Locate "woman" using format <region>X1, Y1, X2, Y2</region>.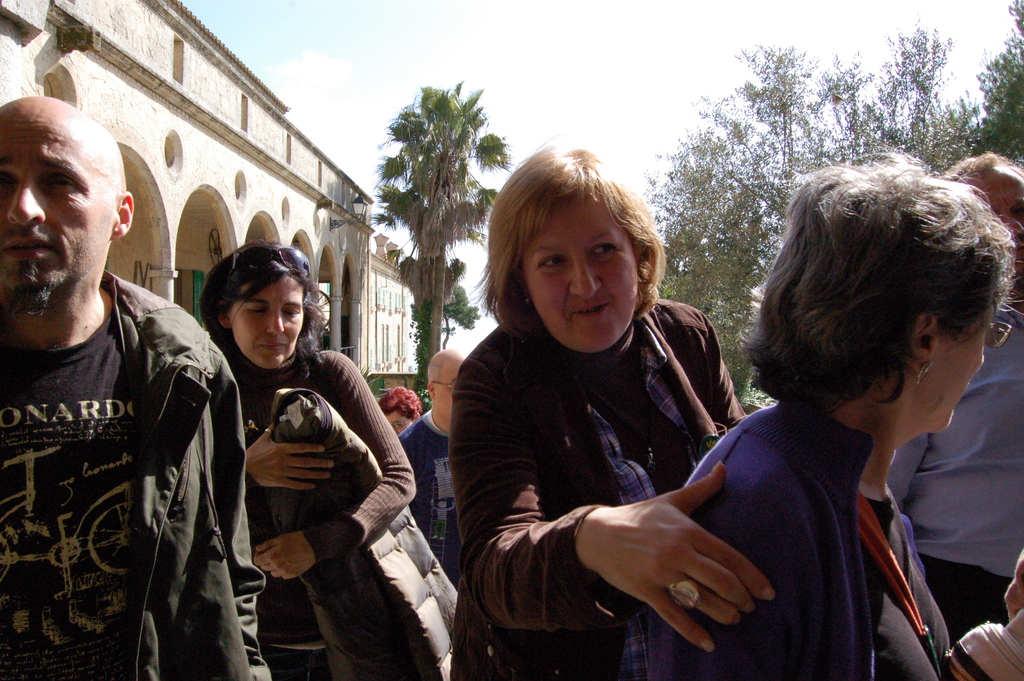
<region>194, 241, 422, 680</region>.
